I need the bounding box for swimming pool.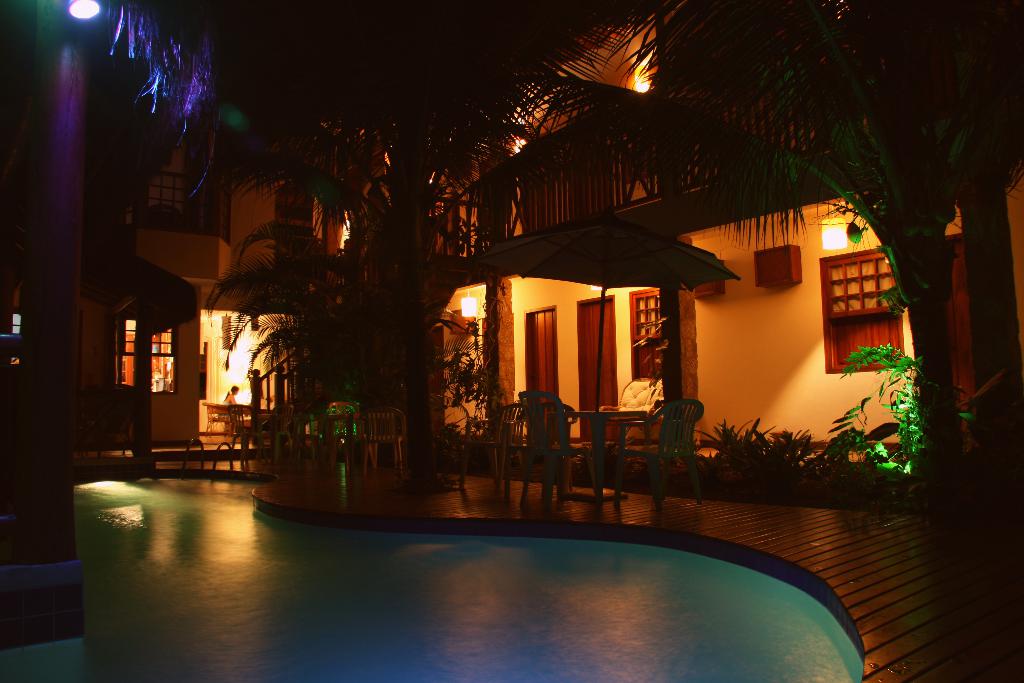
Here it is: (84,470,868,682).
